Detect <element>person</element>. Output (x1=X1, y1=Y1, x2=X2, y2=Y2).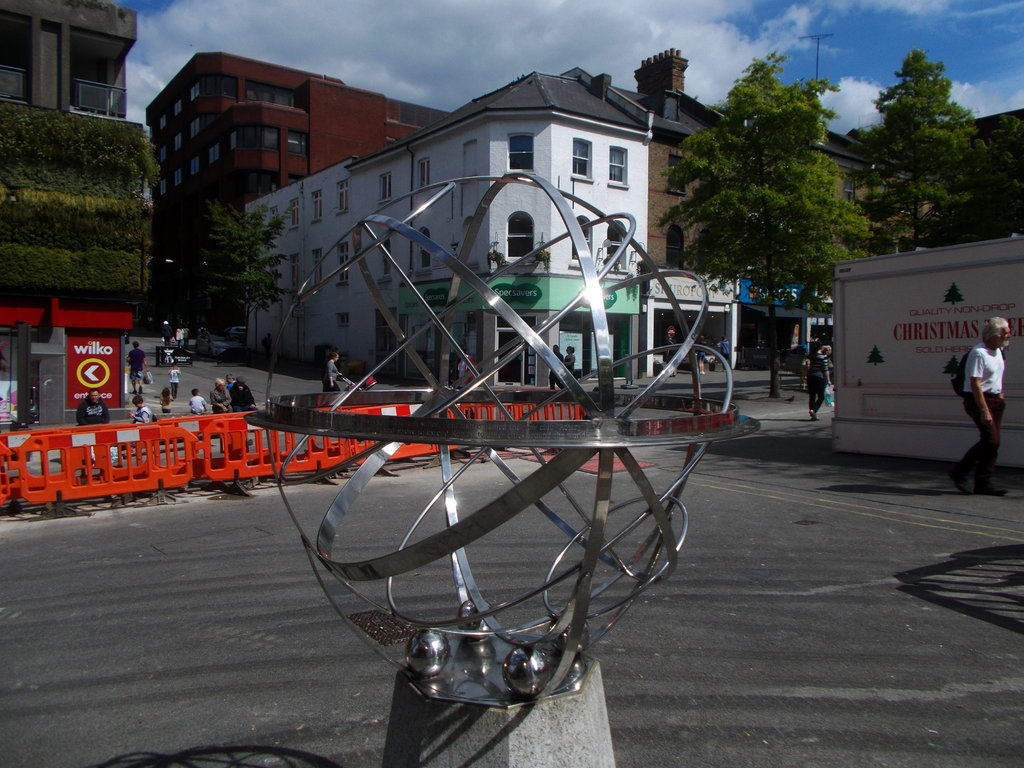
(x1=223, y1=374, x2=236, y2=387).
